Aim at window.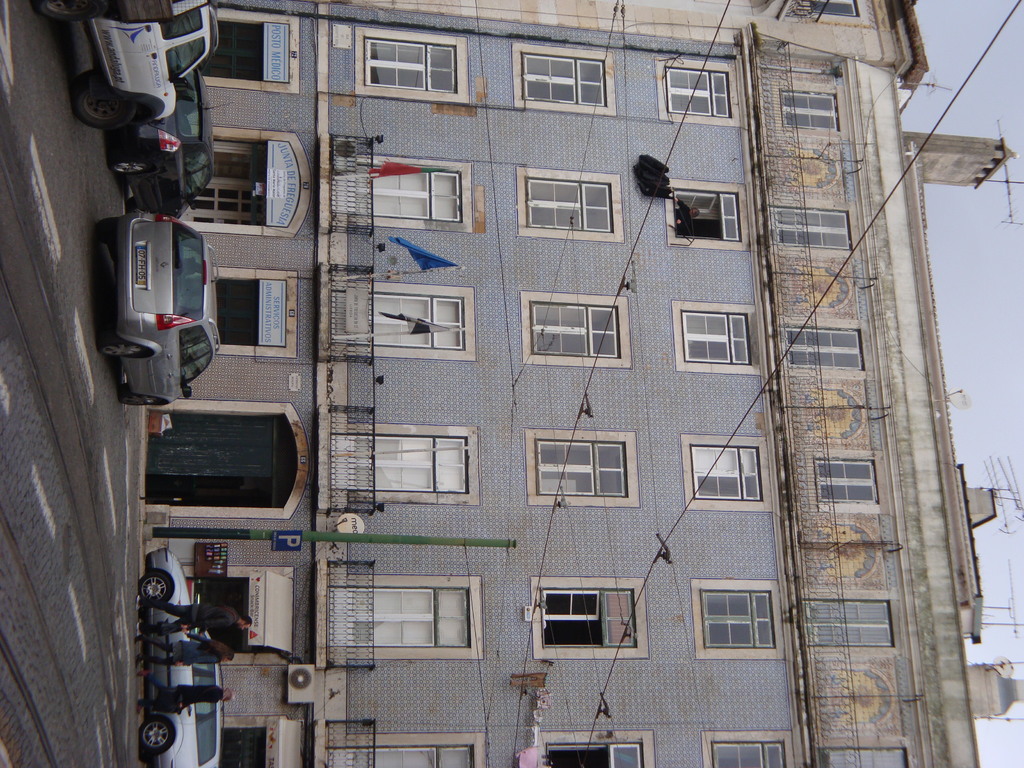
Aimed at bbox(780, 90, 833, 129).
